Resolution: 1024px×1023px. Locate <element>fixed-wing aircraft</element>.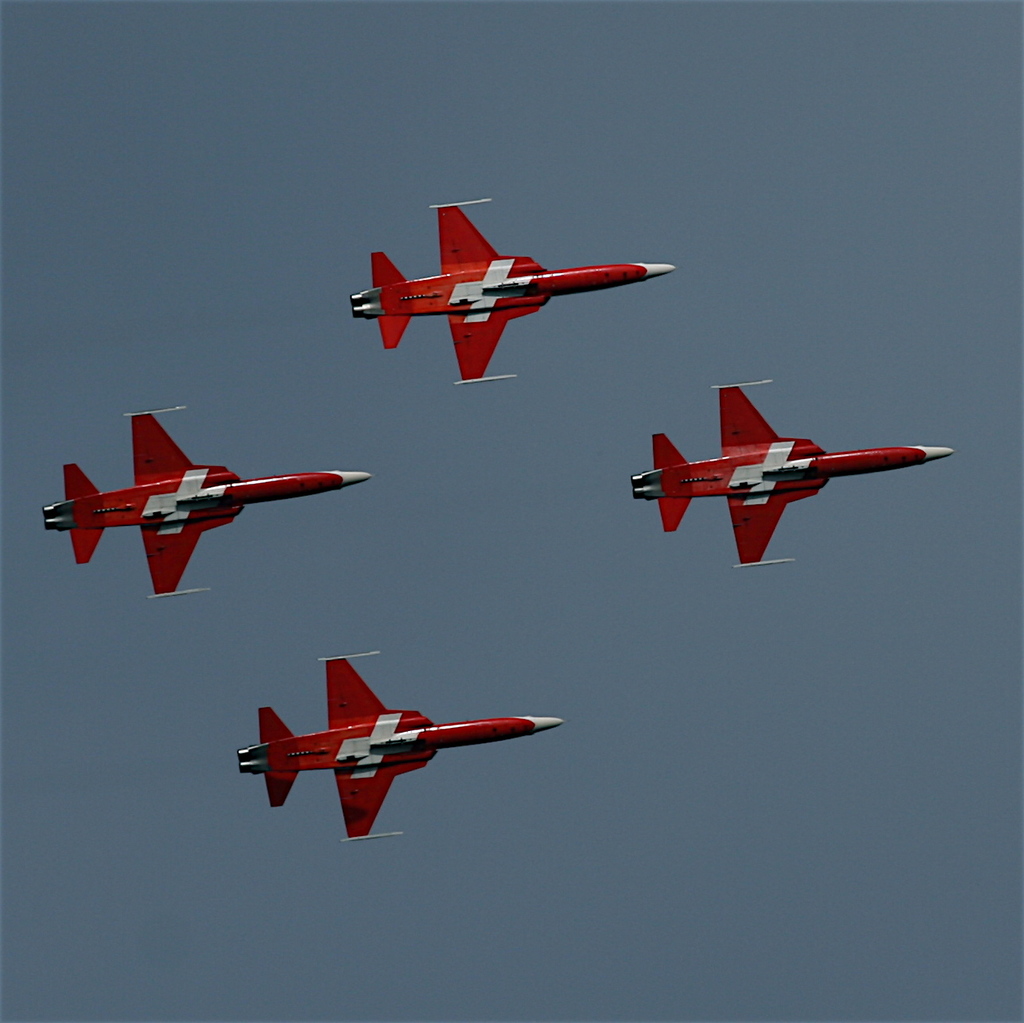
left=345, top=200, right=675, bottom=382.
